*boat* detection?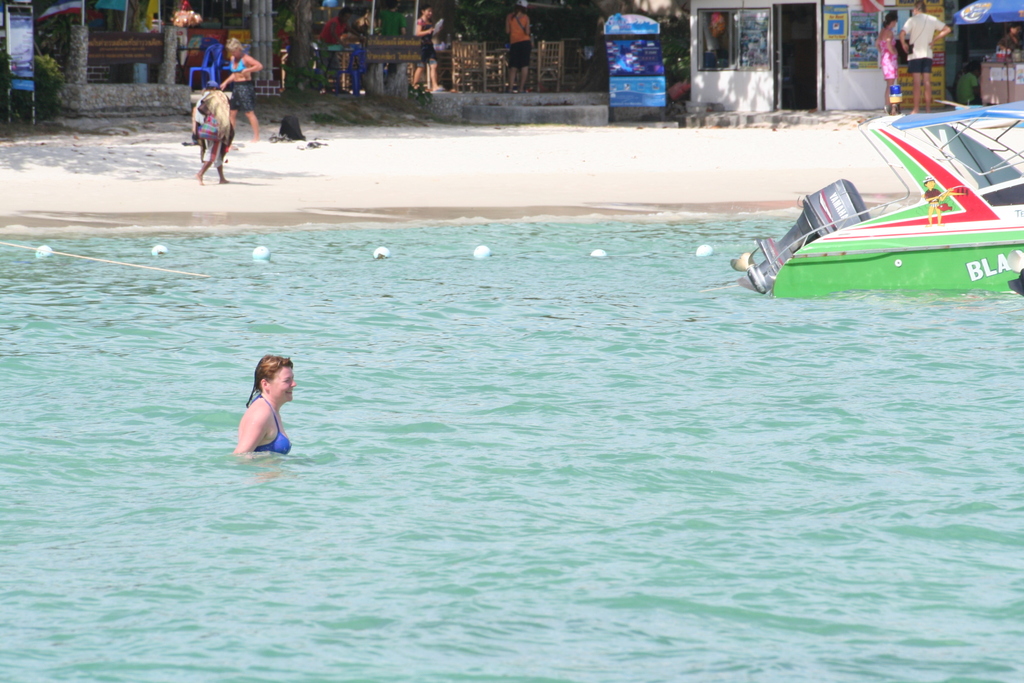
{"x1": 732, "y1": 128, "x2": 1010, "y2": 292}
